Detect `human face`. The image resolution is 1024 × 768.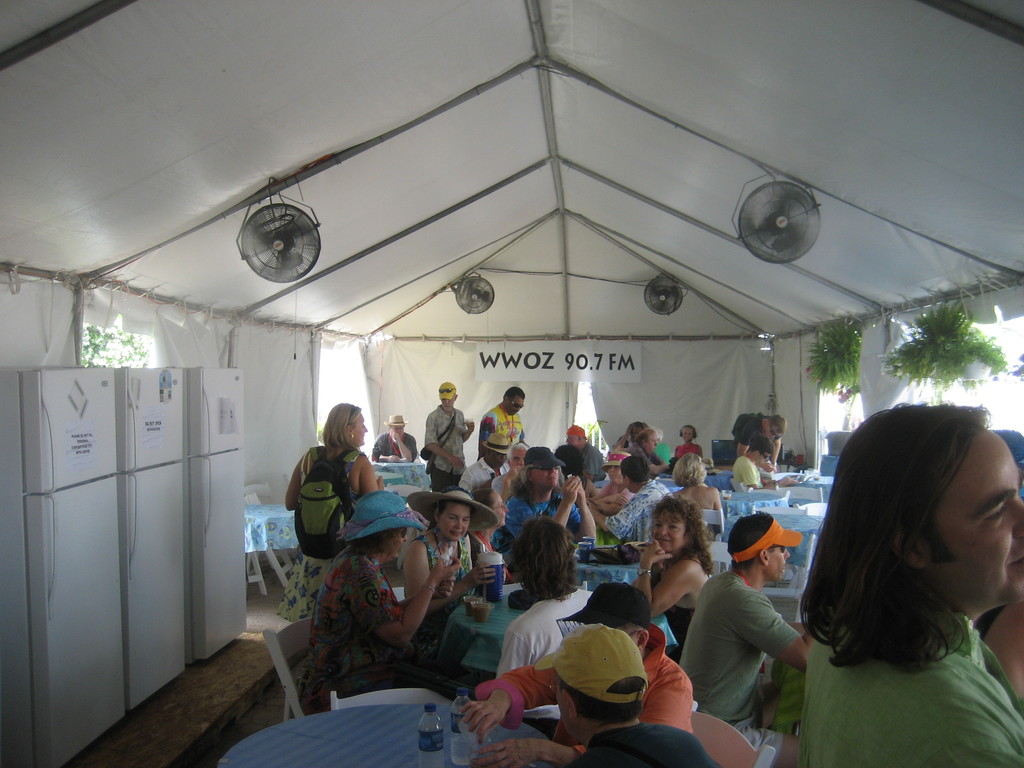
bbox(936, 426, 1023, 607).
